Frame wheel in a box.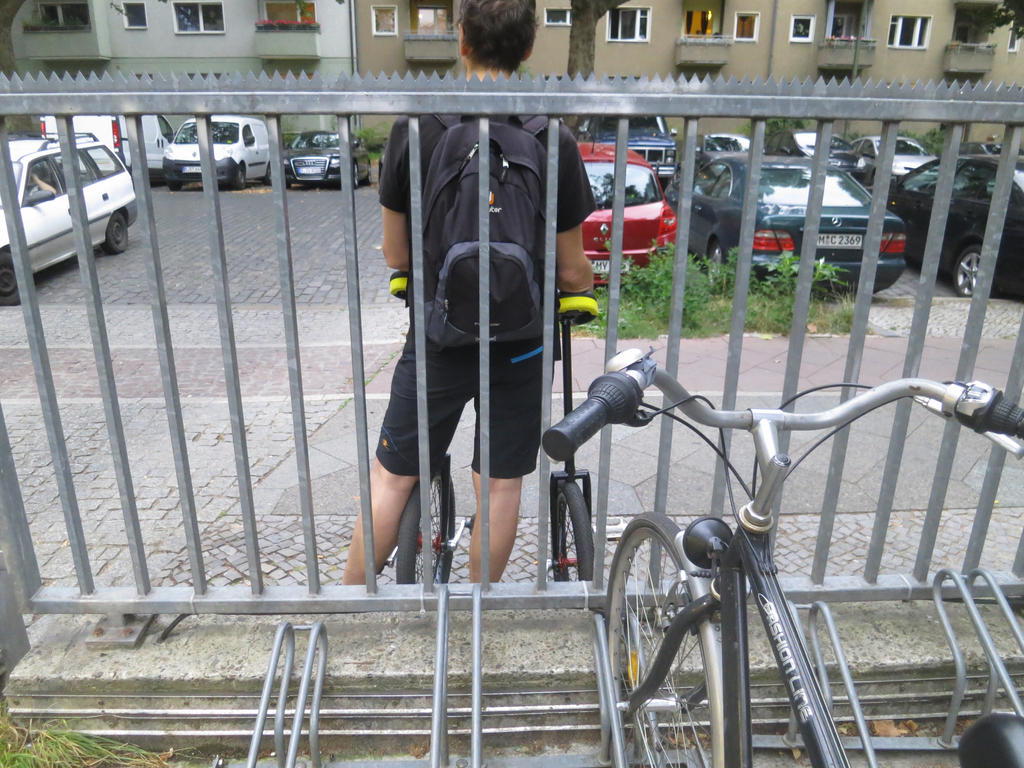
[left=602, top=511, right=728, bottom=767].
